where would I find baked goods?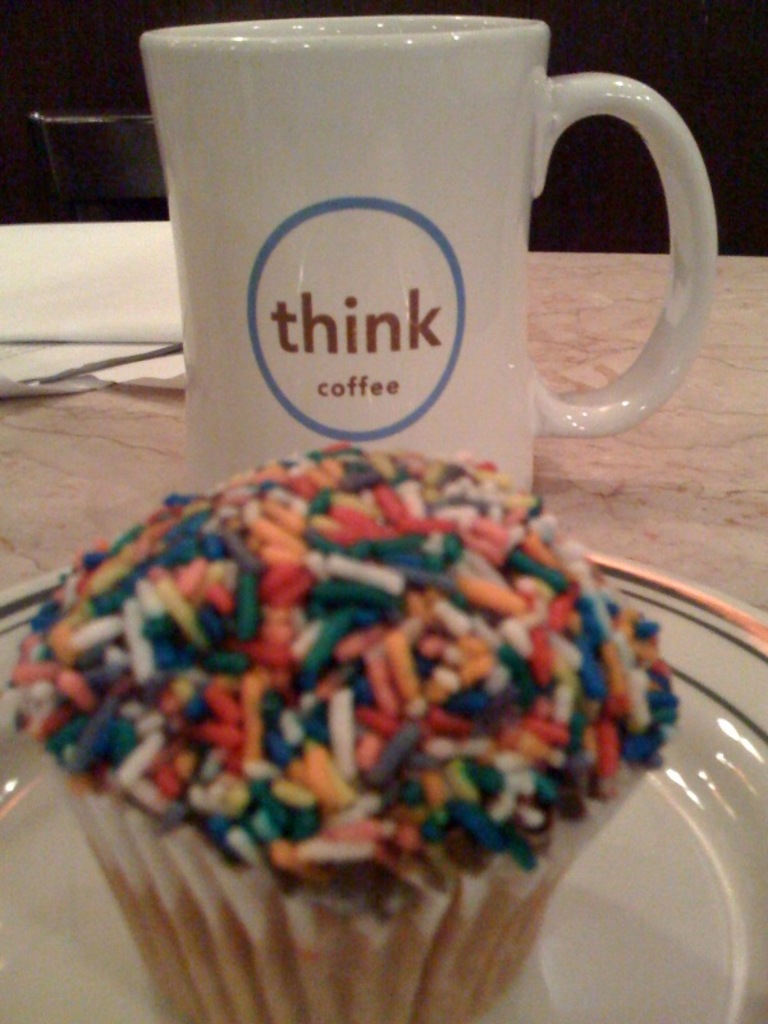
At x1=3 y1=438 x2=678 y2=1023.
